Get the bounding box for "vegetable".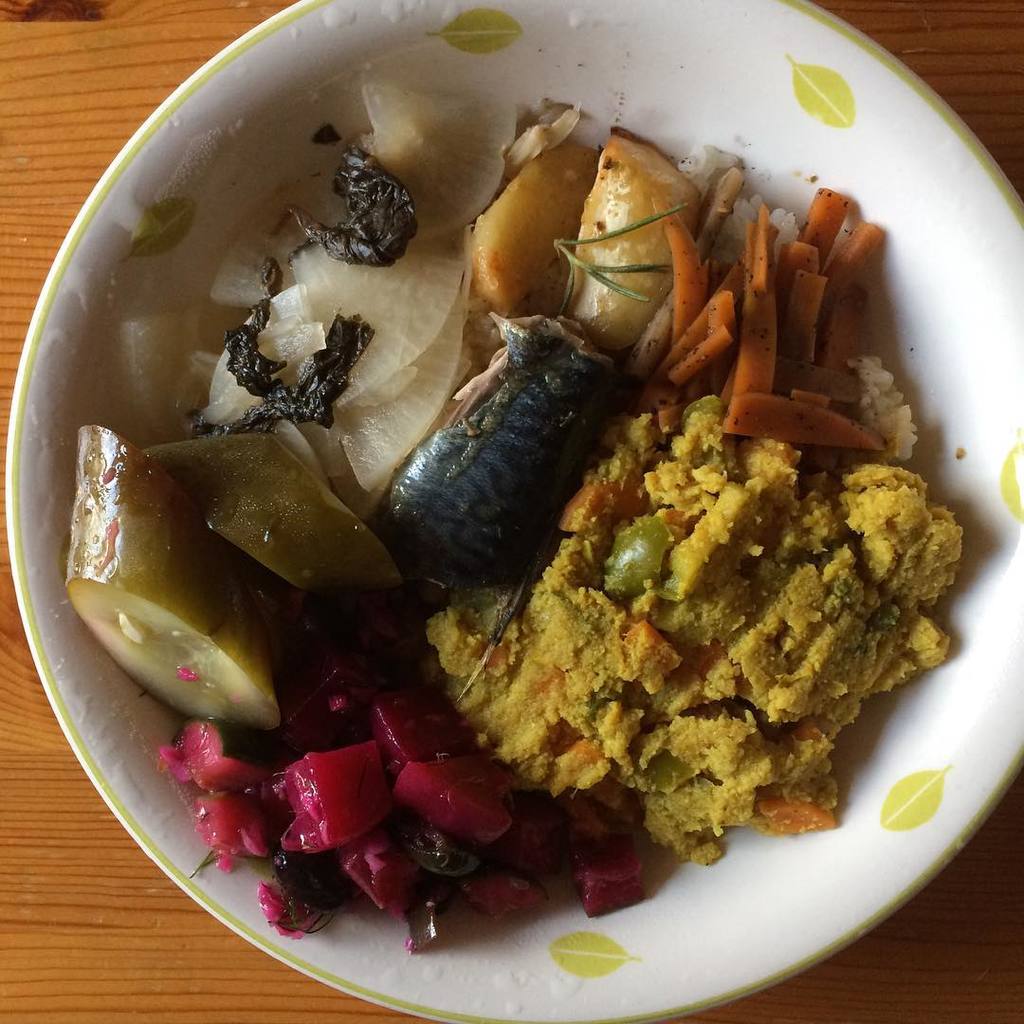
l=151, t=430, r=402, b=616.
